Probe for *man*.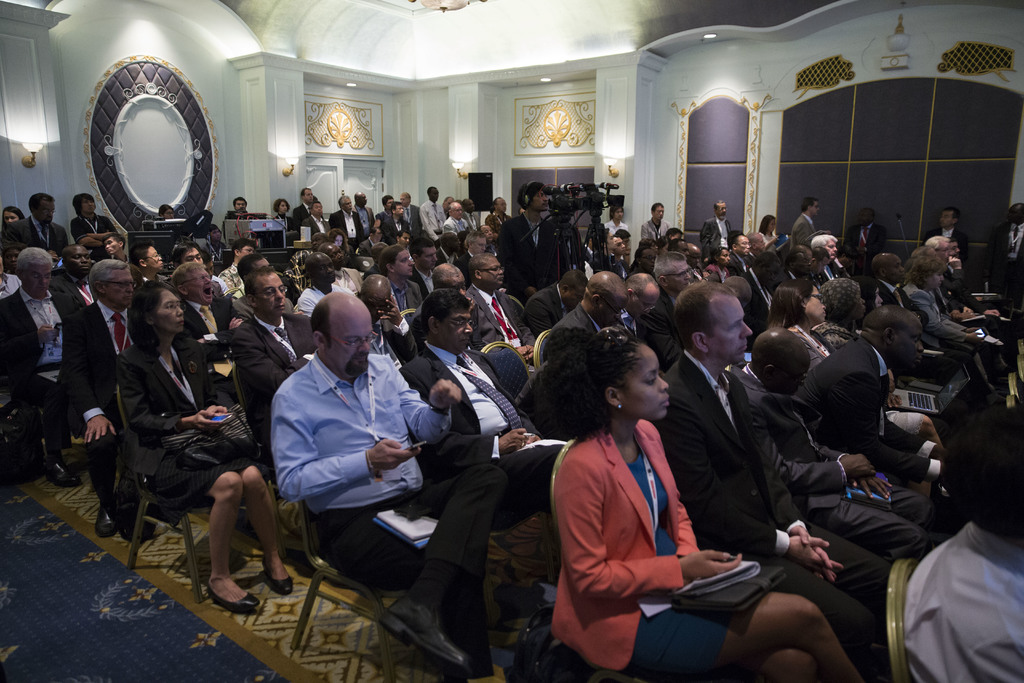
Probe result: region(980, 200, 1023, 318).
